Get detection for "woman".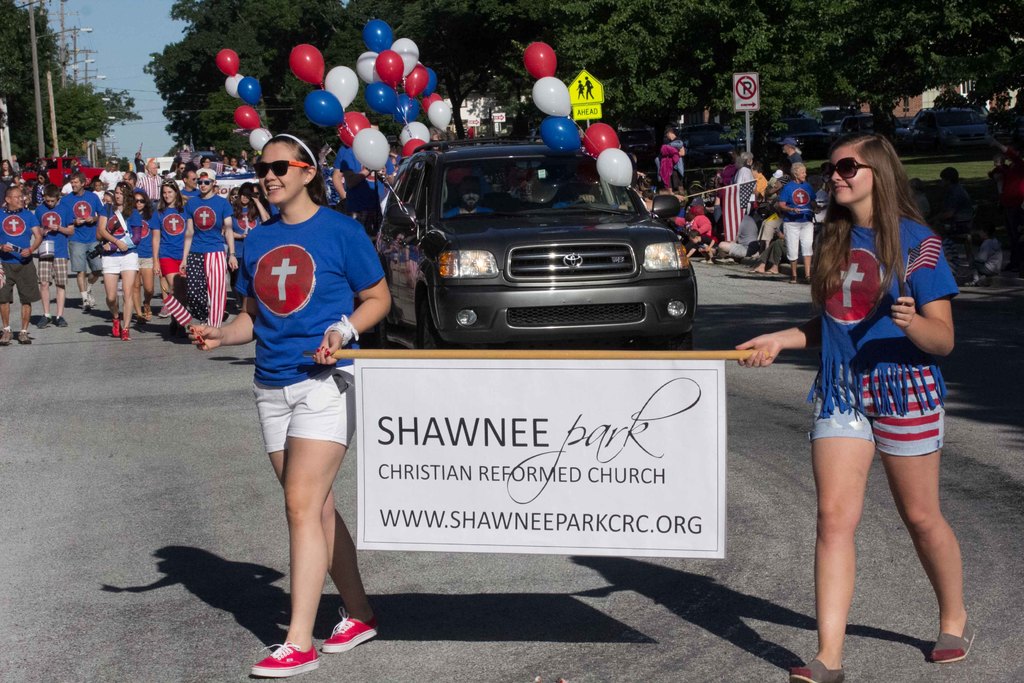
Detection: (736, 136, 959, 682).
